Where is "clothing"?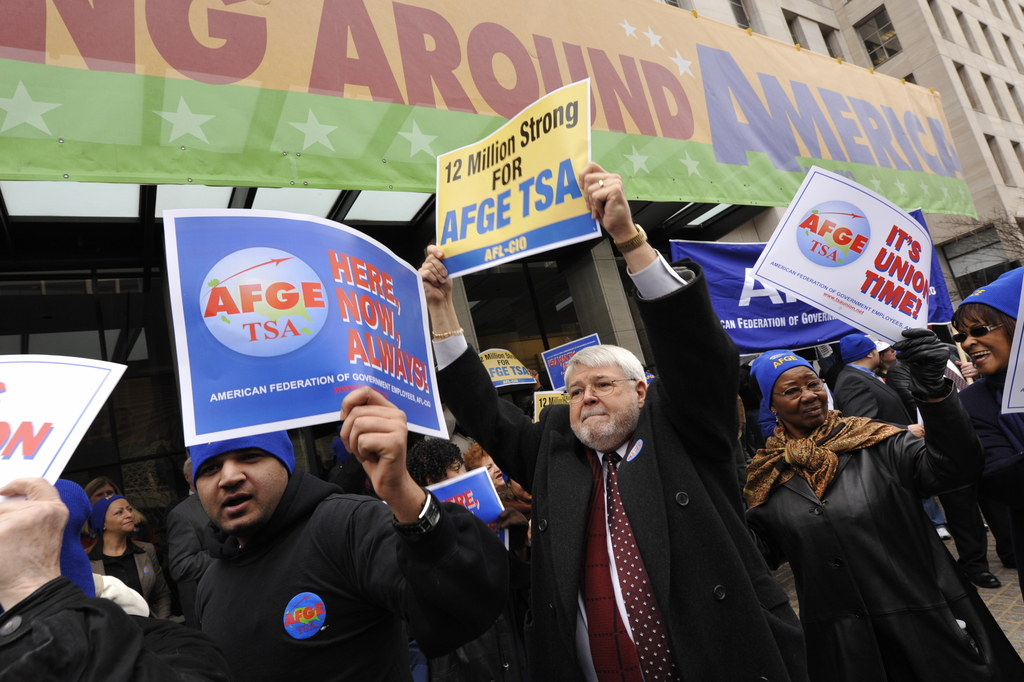
<region>168, 494, 219, 619</region>.
